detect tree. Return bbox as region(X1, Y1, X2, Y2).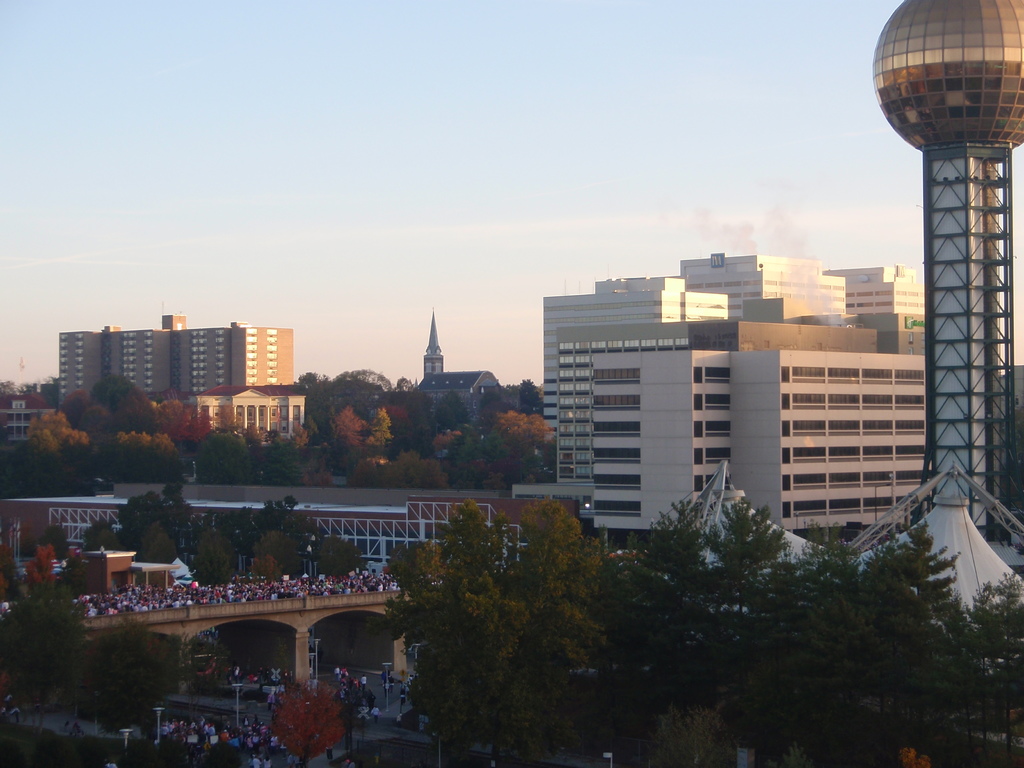
region(83, 512, 116, 554).
